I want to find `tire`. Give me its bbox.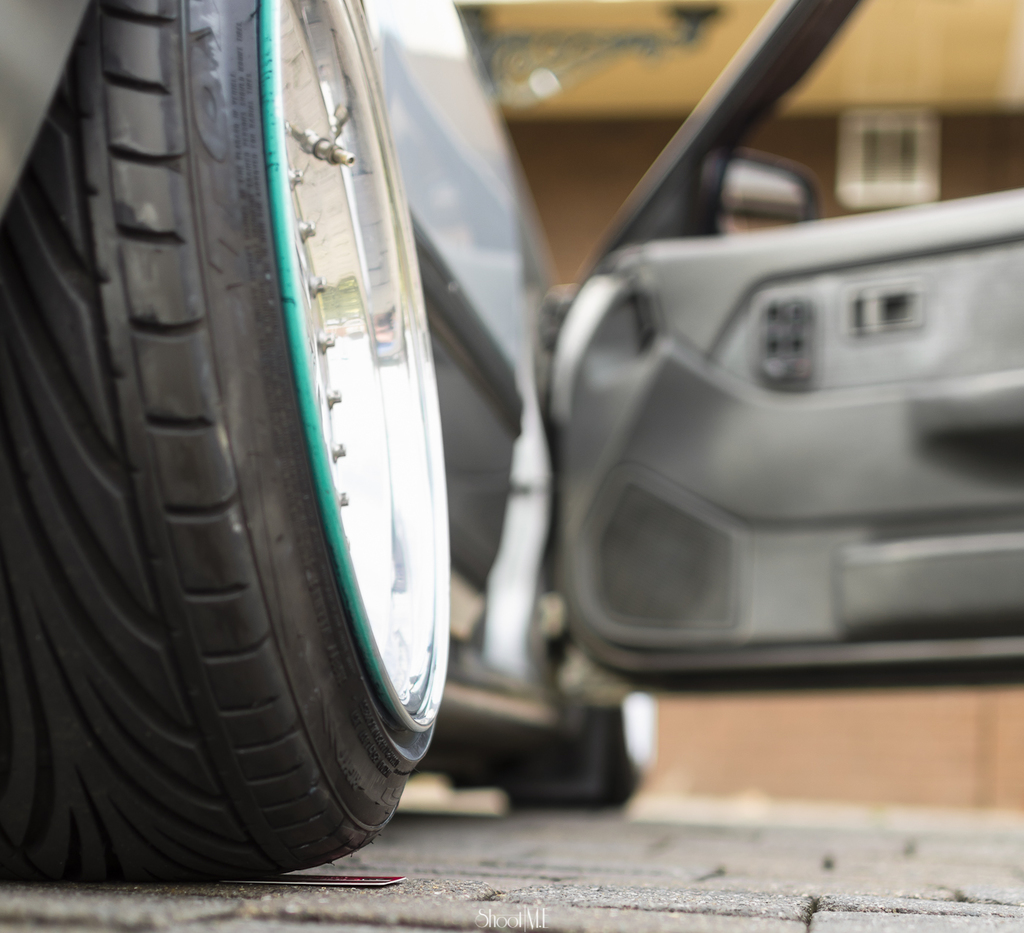
box=[505, 689, 658, 814].
